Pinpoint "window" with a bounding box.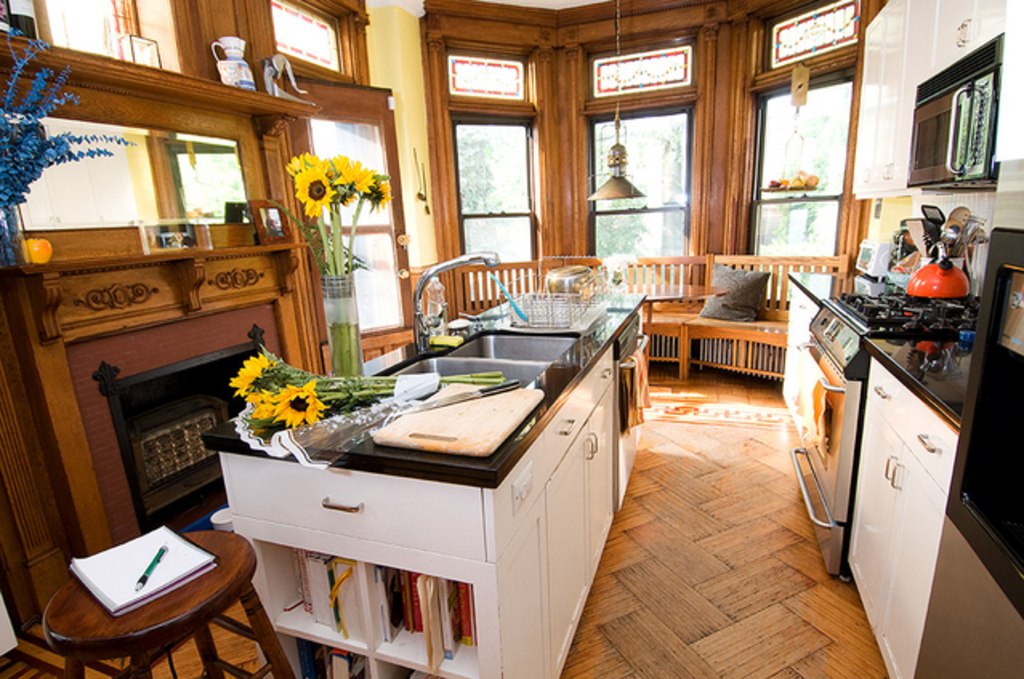
585 32 686 277.
